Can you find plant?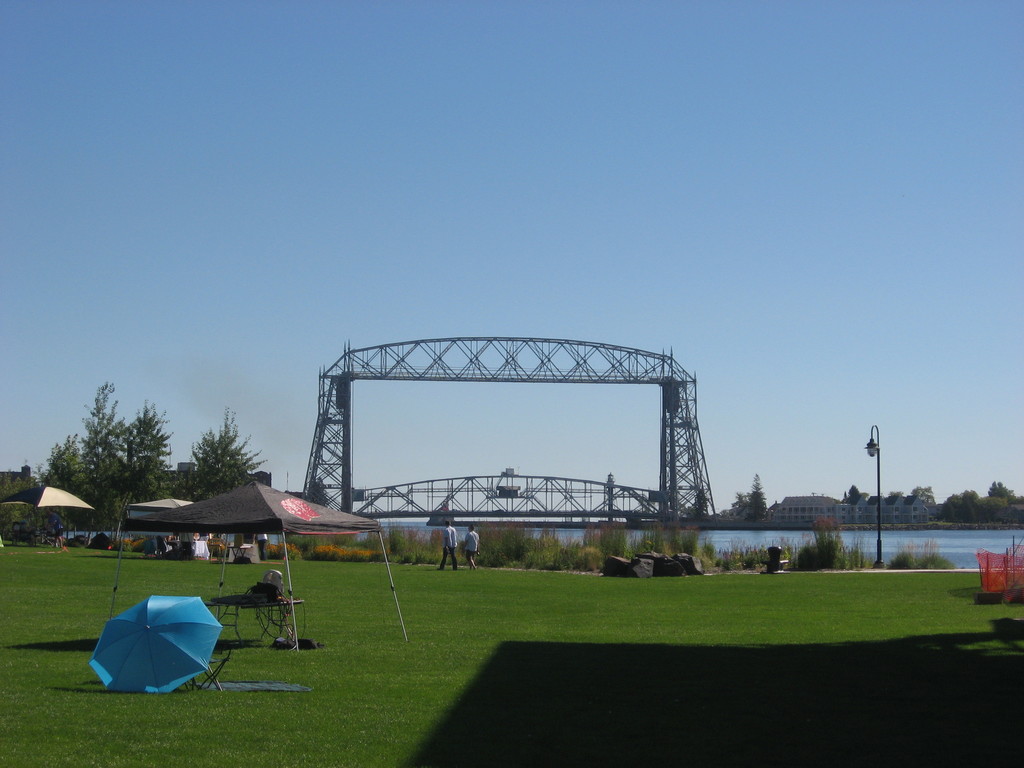
Yes, bounding box: 392,522,449,554.
